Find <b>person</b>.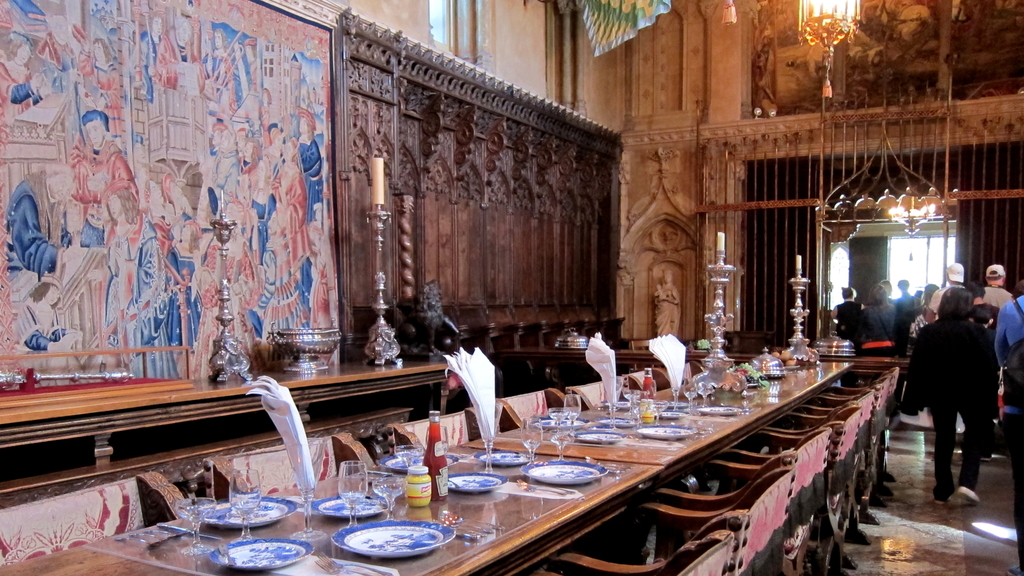
bbox=(140, 23, 156, 79).
